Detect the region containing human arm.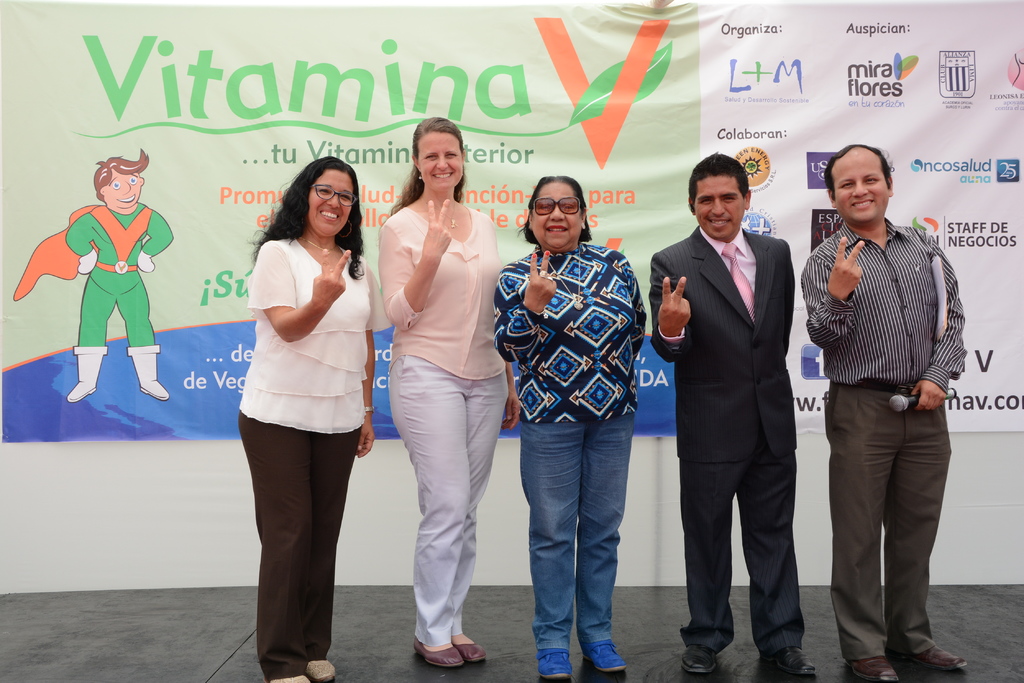
(x1=378, y1=207, x2=454, y2=333).
